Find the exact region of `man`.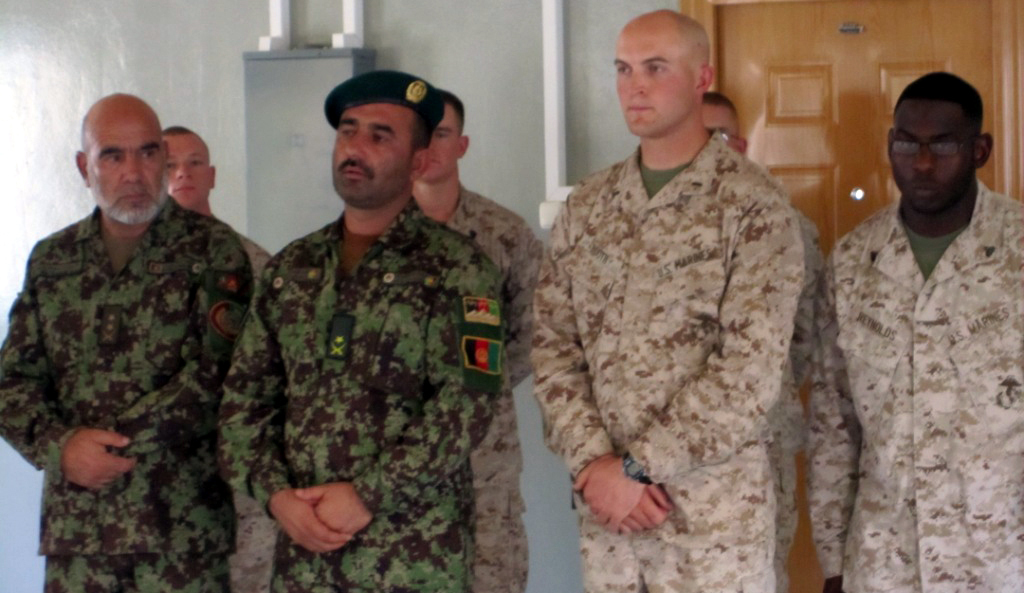
Exact region: x1=0, y1=99, x2=244, y2=592.
